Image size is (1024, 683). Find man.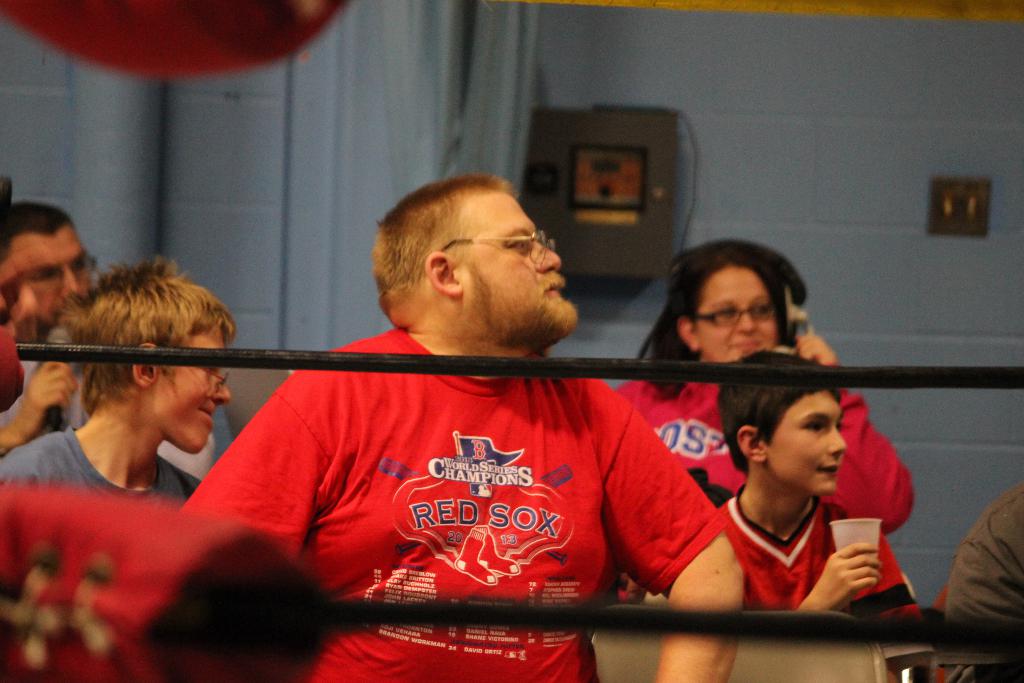
0, 261, 239, 502.
